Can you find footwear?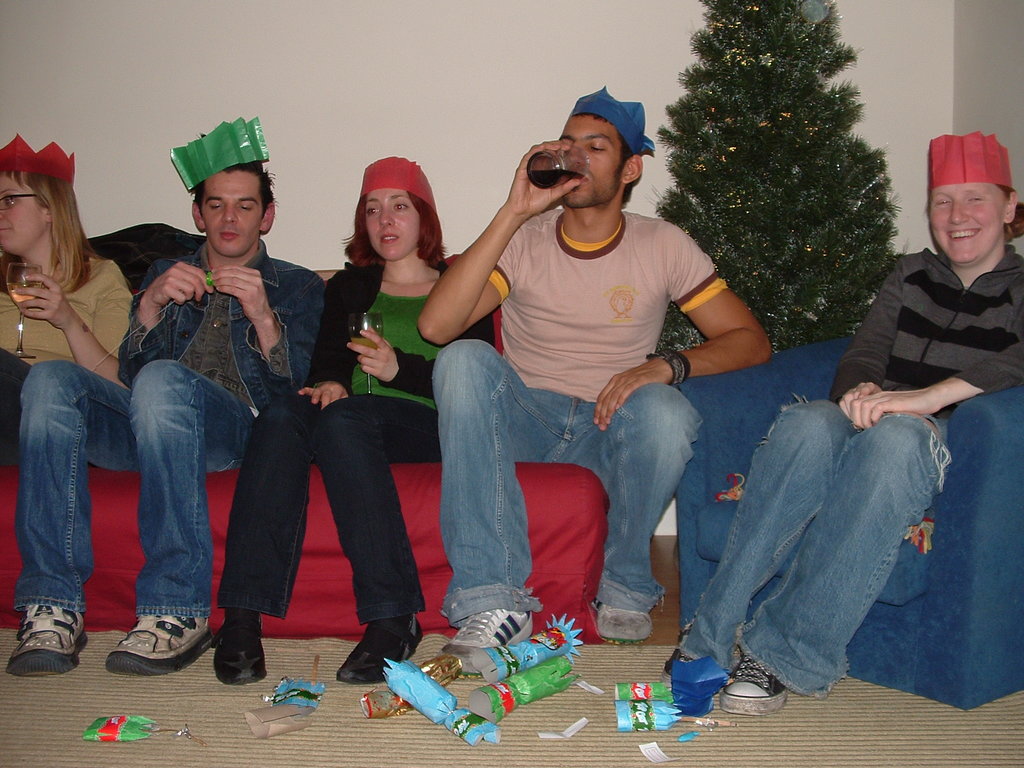
Yes, bounding box: (715,646,788,717).
